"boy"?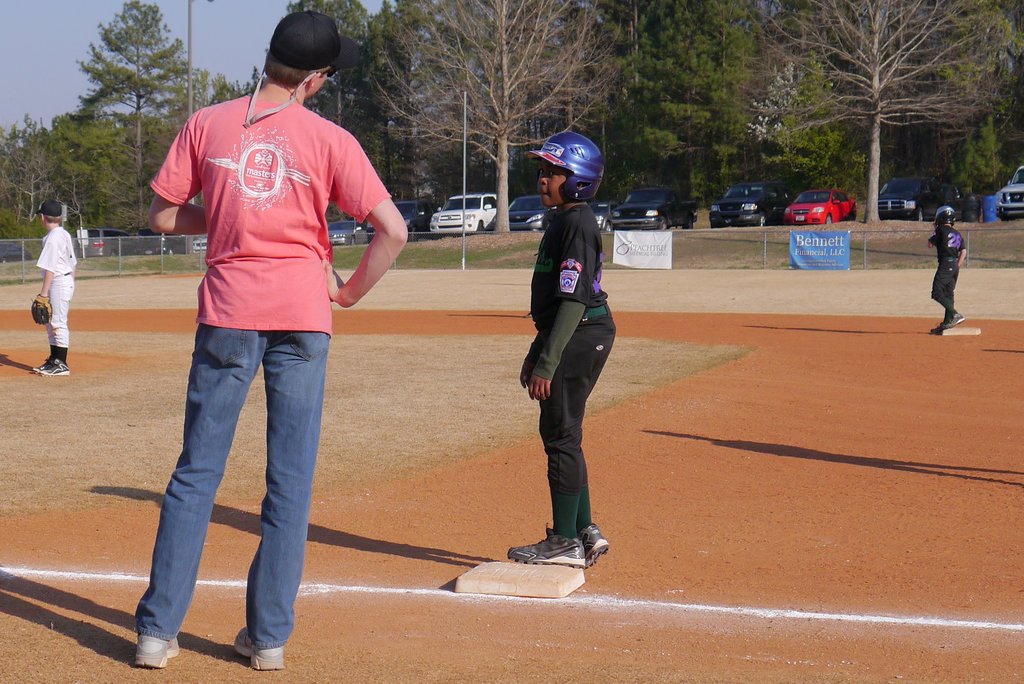
Rect(34, 201, 76, 375)
